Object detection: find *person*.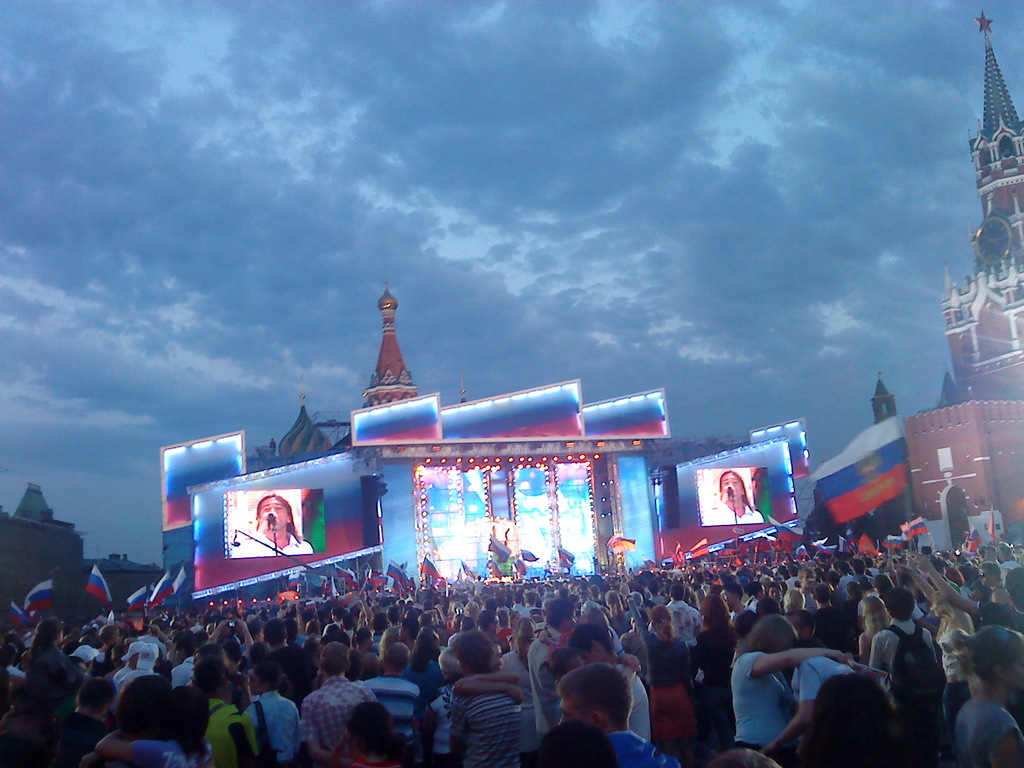
705,468,762,526.
